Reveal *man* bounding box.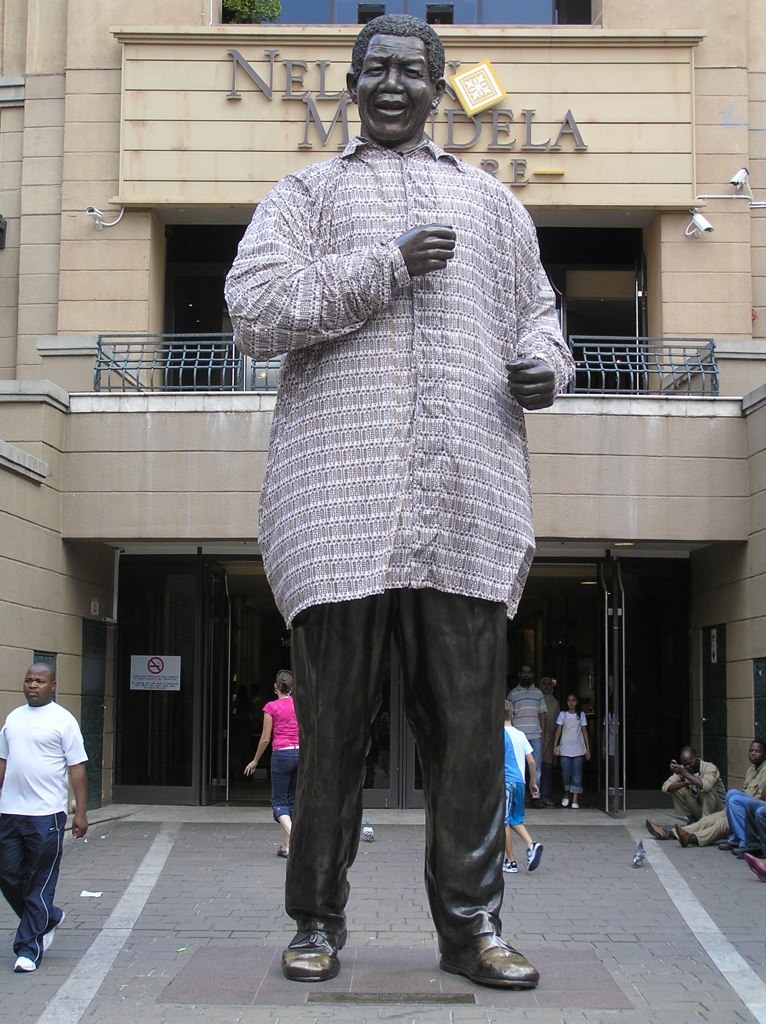
Revealed: detection(503, 662, 549, 809).
